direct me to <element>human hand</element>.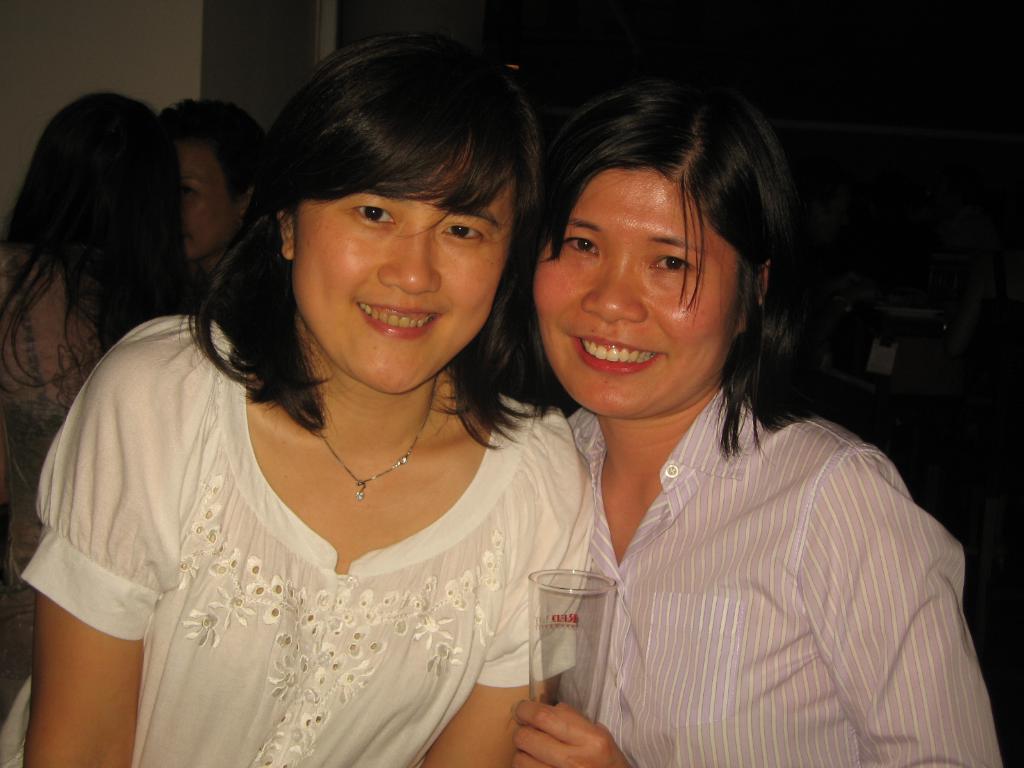
Direction: 514 702 627 767.
